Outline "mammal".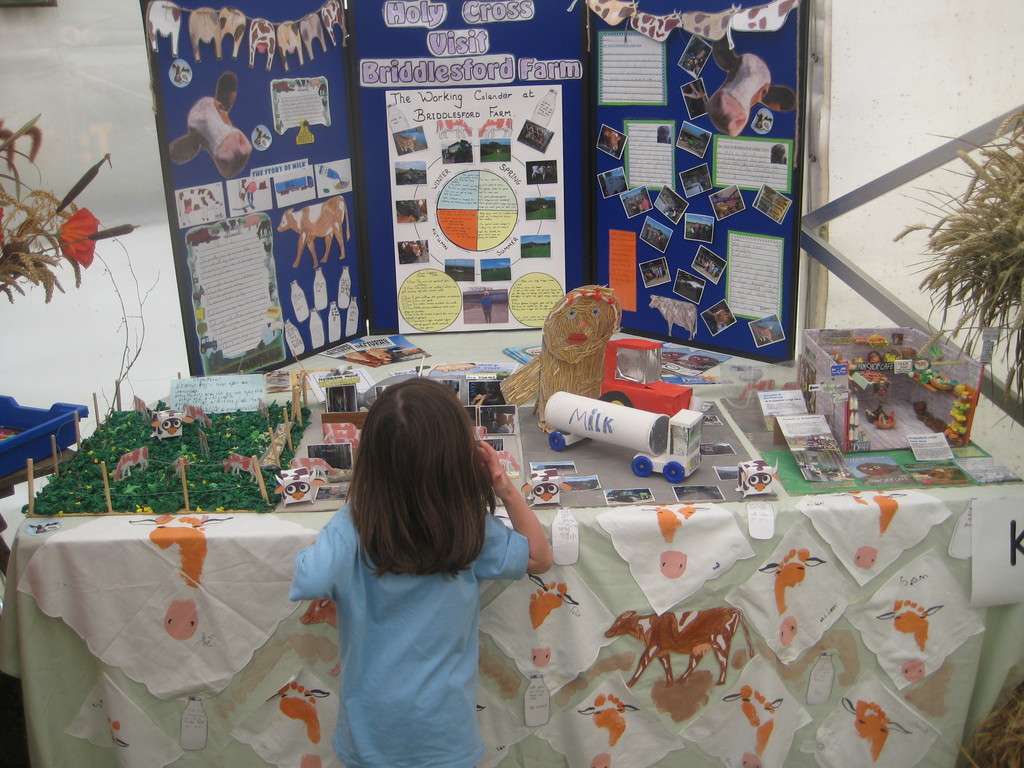
Outline: bbox=(301, 10, 328, 62).
